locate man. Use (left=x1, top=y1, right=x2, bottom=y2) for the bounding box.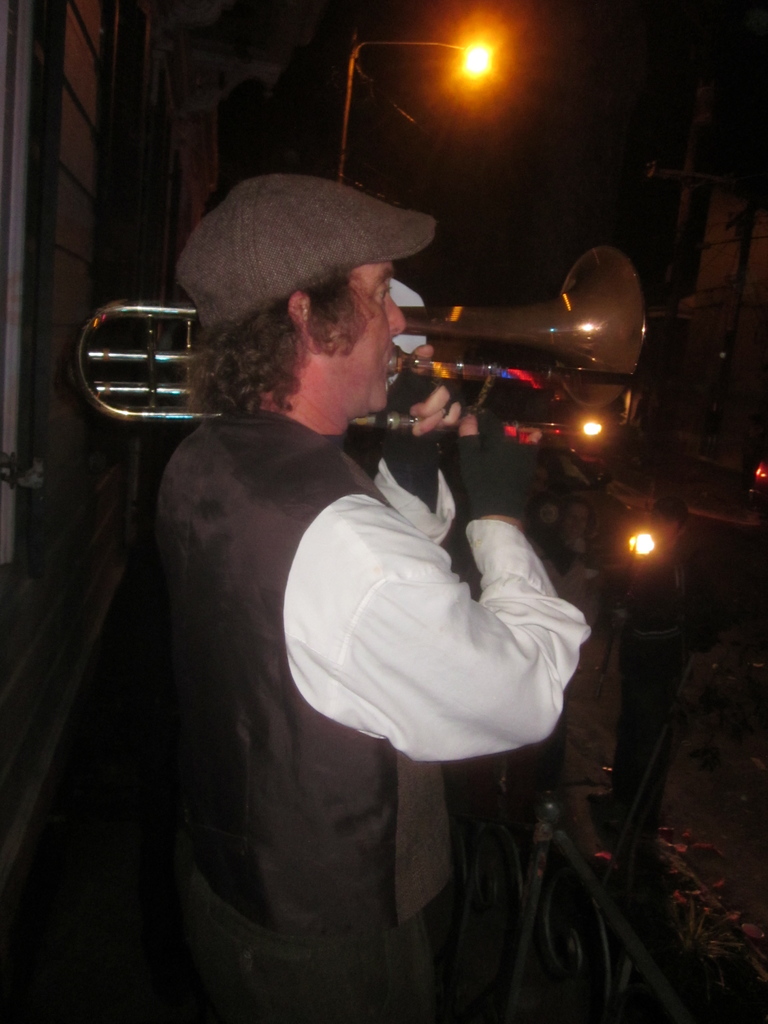
(left=589, top=494, right=725, bottom=837).
